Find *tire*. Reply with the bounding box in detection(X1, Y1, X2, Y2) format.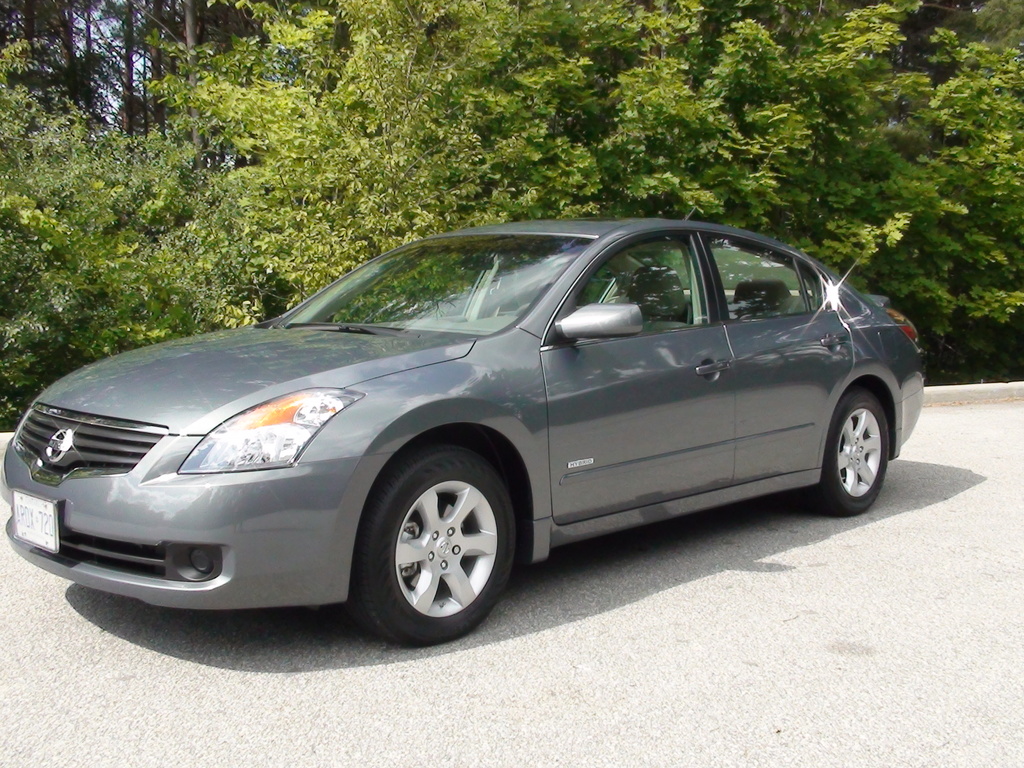
detection(346, 452, 509, 633).
